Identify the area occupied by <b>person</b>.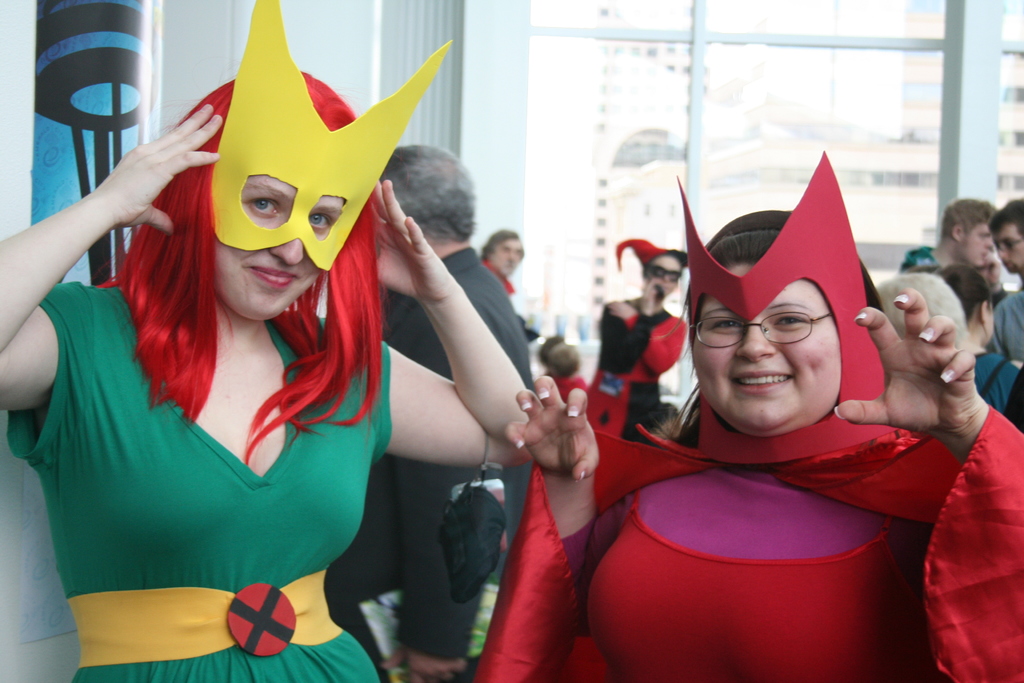
Area: box=[544, 339, 590, 399].
